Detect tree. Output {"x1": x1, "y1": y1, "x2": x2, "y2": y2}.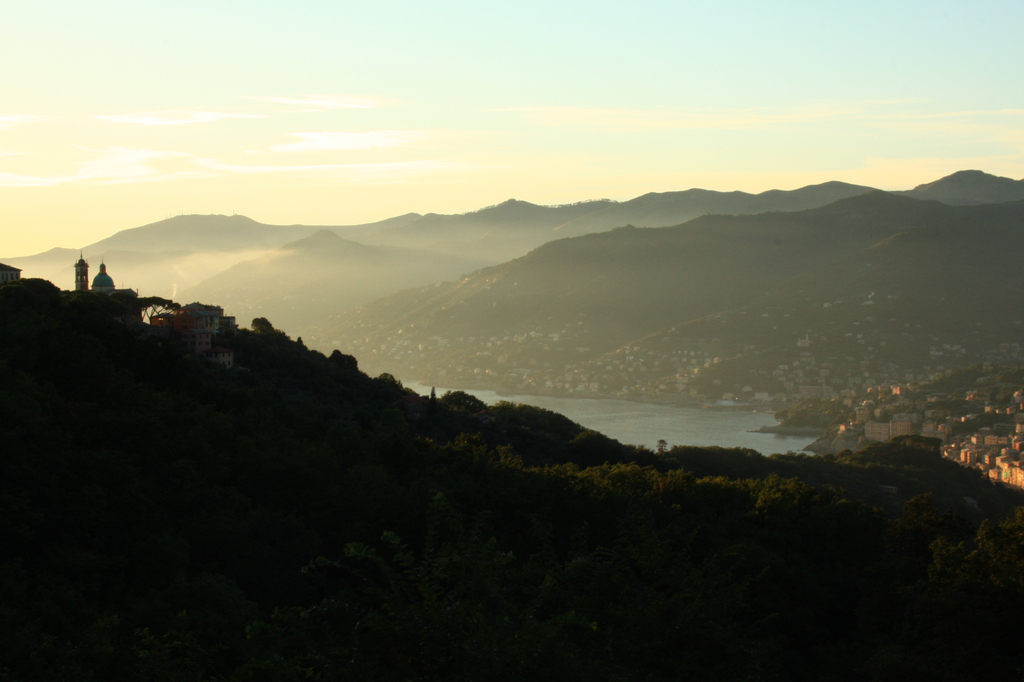
{"x1": 971, "y1": 519, "x2": 1023, "y2": 621}.
